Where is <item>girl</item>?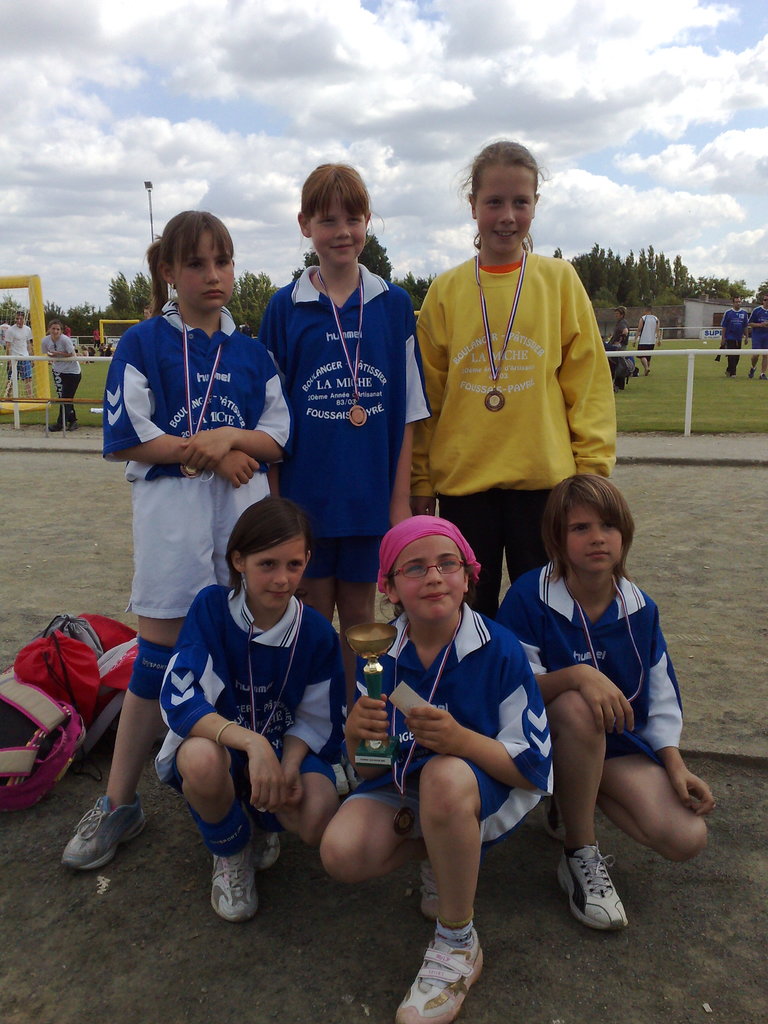
{"x1": 153, "y1": 498, "x2": 351, "y2": 920}.
